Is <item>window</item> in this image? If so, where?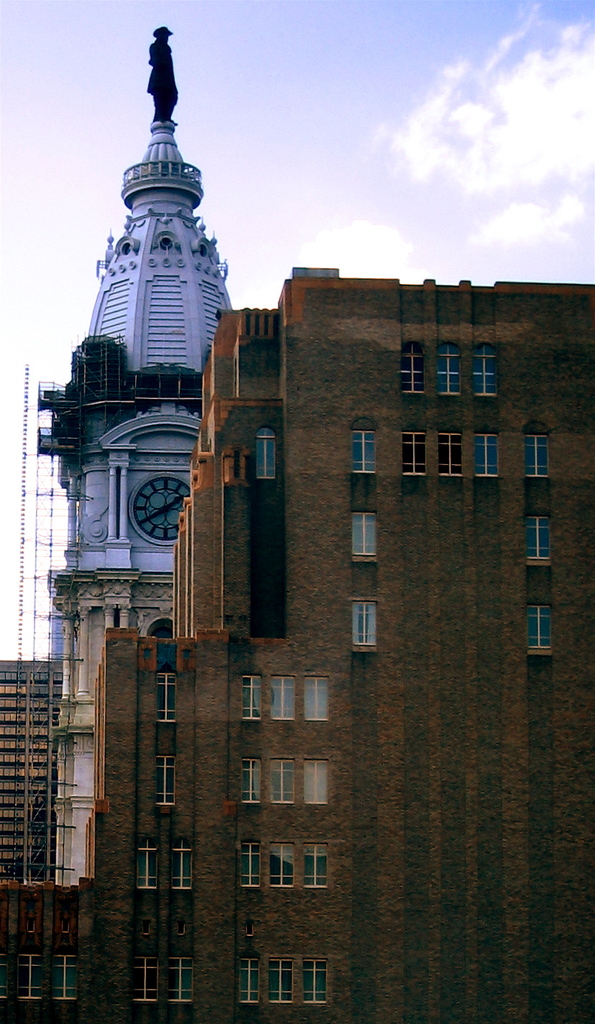
Yes, at [x1=241, y1=674, x2=270, y2=726].
